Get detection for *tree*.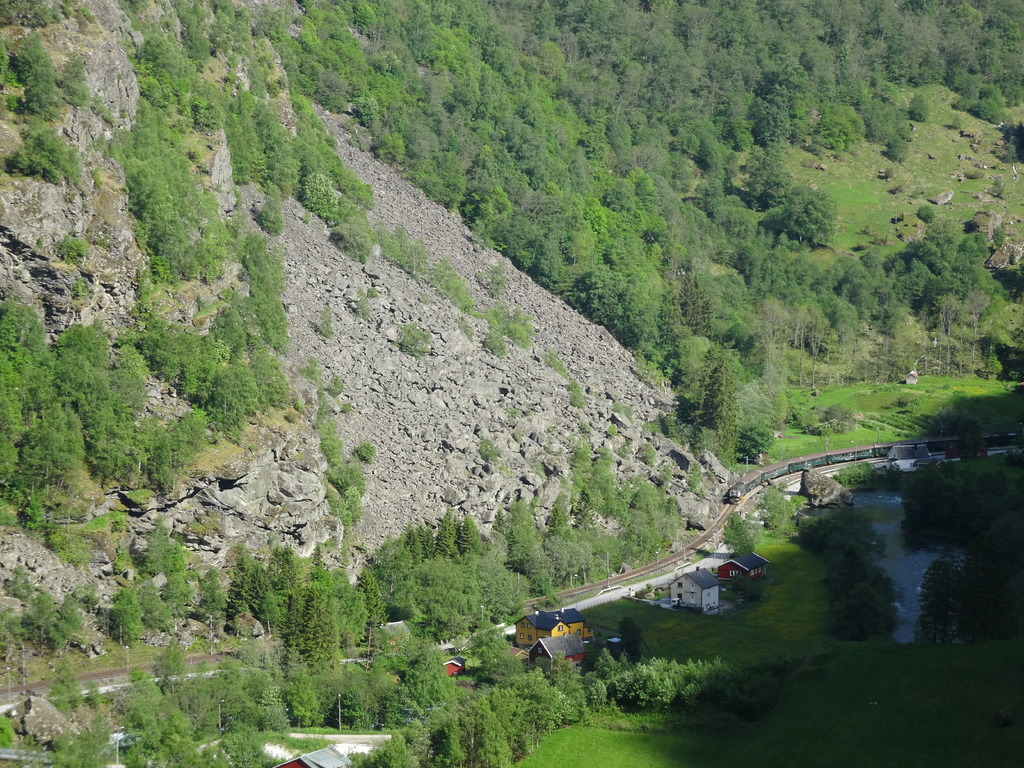
Detection: detection(707, 261, 760, 348).
